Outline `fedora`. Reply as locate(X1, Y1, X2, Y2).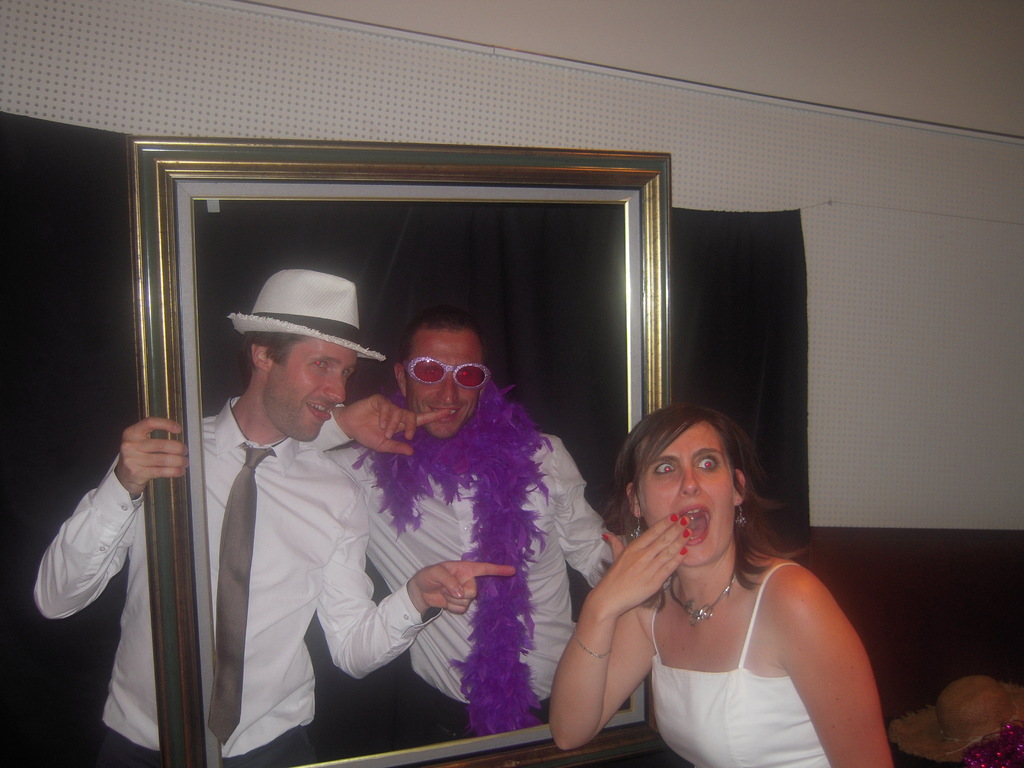
locate(229, 264, 388, 362).
